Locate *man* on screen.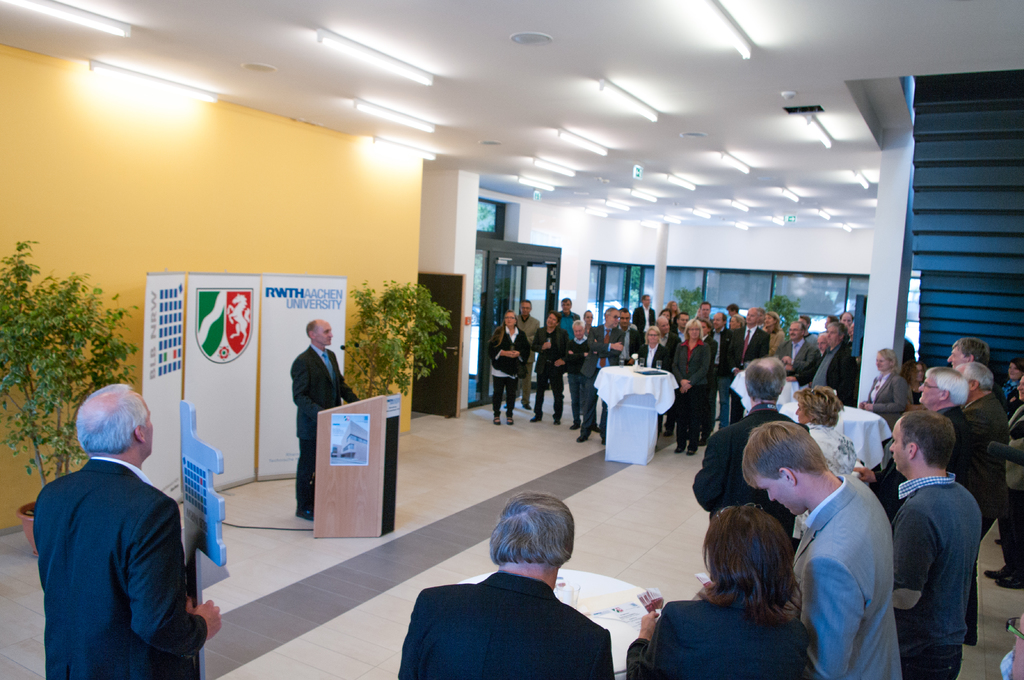
On screen at <region>576, 305, 624, 442</region>.
